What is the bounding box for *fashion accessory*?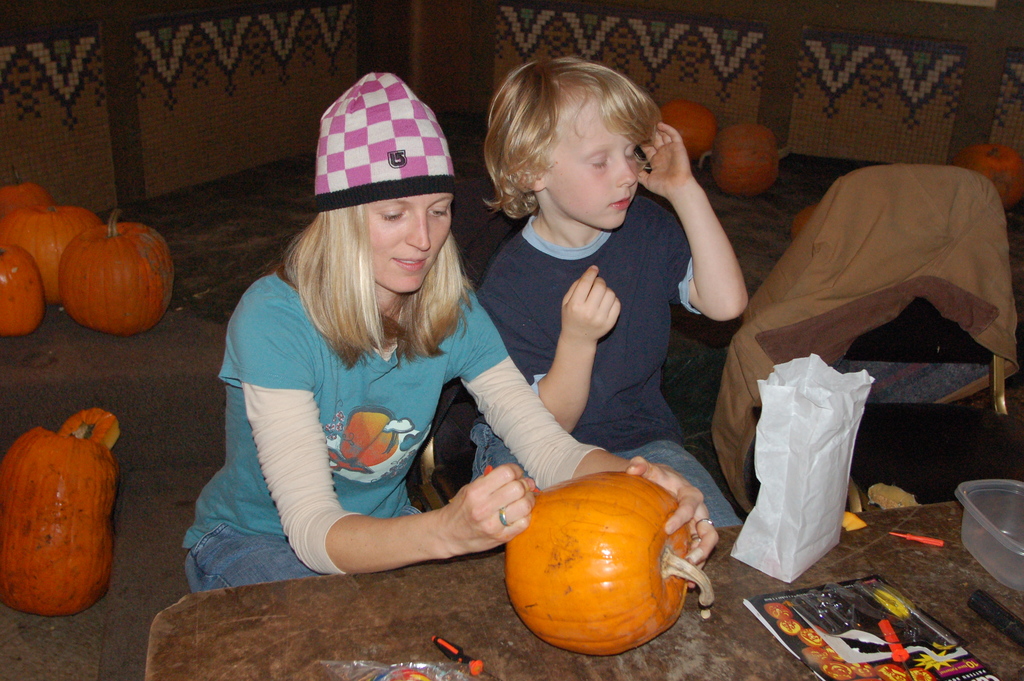
detection(691, 511, 717, 529).
